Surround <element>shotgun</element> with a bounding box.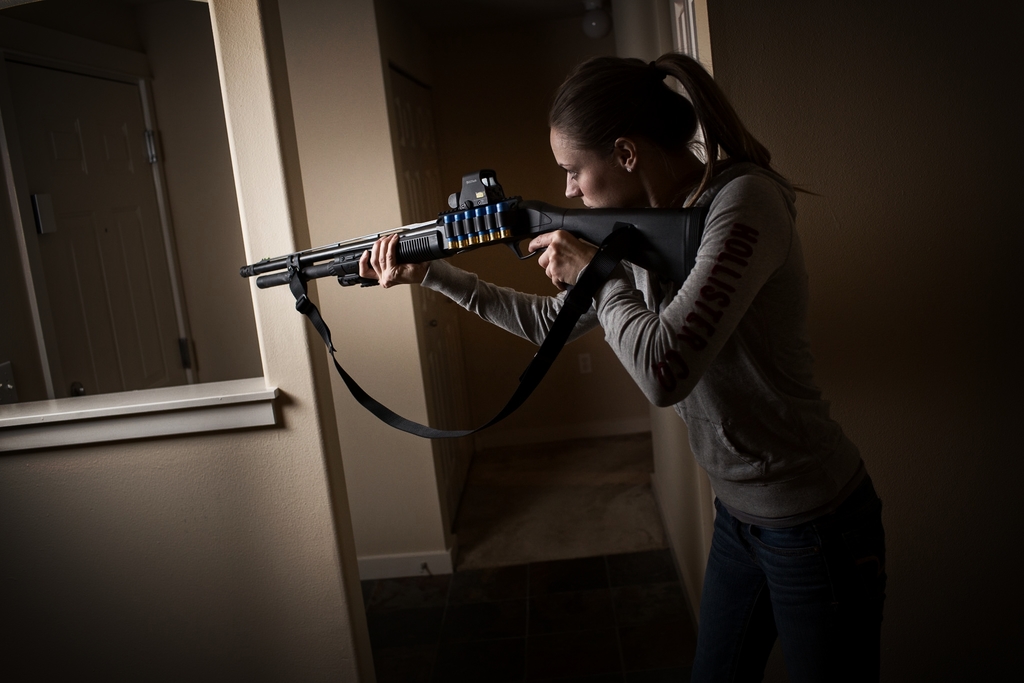
box(240, 169, 708, 307).
